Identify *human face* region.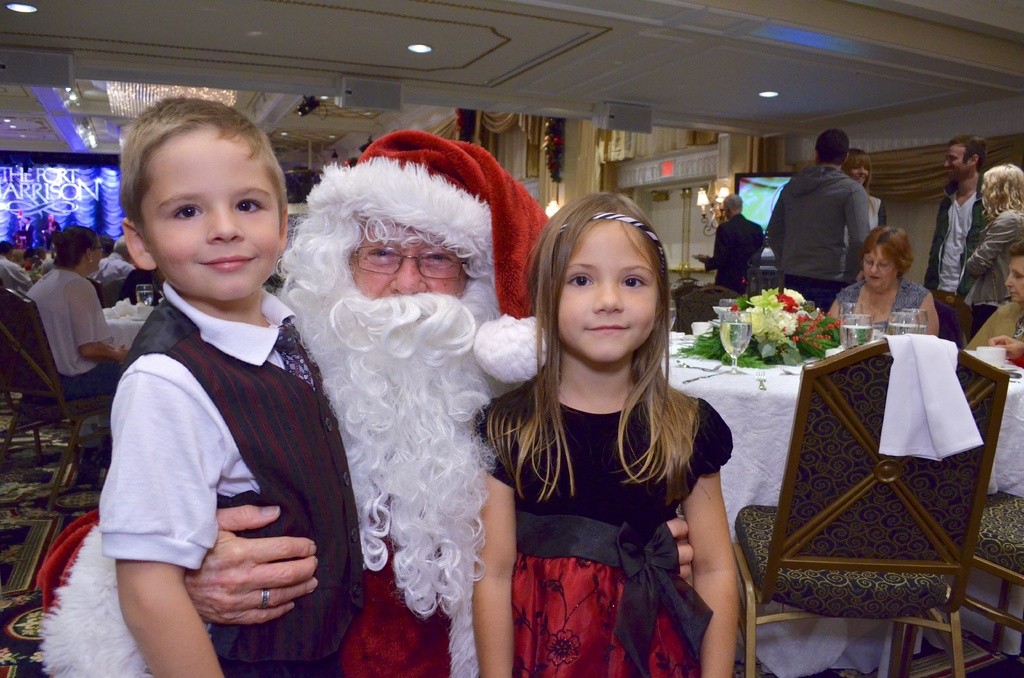
Region: crop(157, 121, 279, 298).
